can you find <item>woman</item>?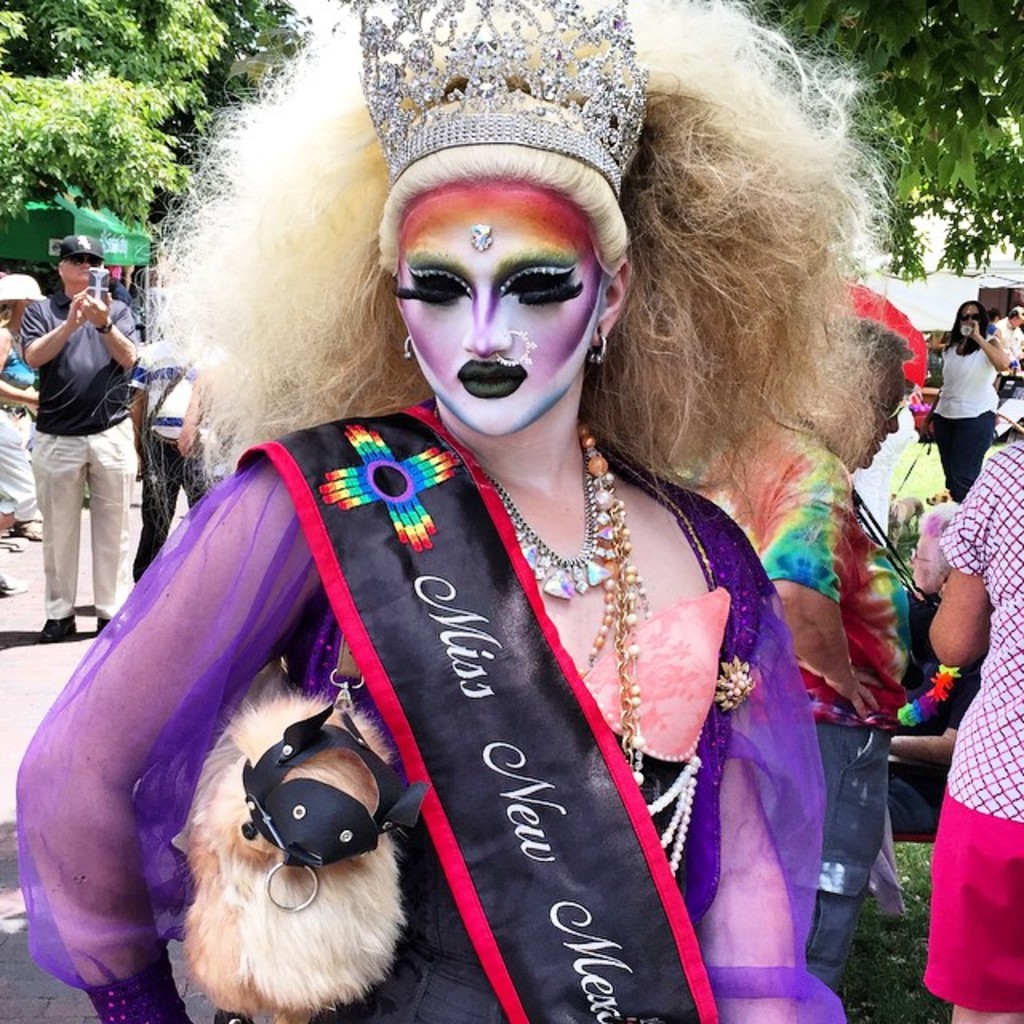
Yes, bounding box: {"x1": 922, "y1": 438, "x2": 1022, "y2": 1022}.
